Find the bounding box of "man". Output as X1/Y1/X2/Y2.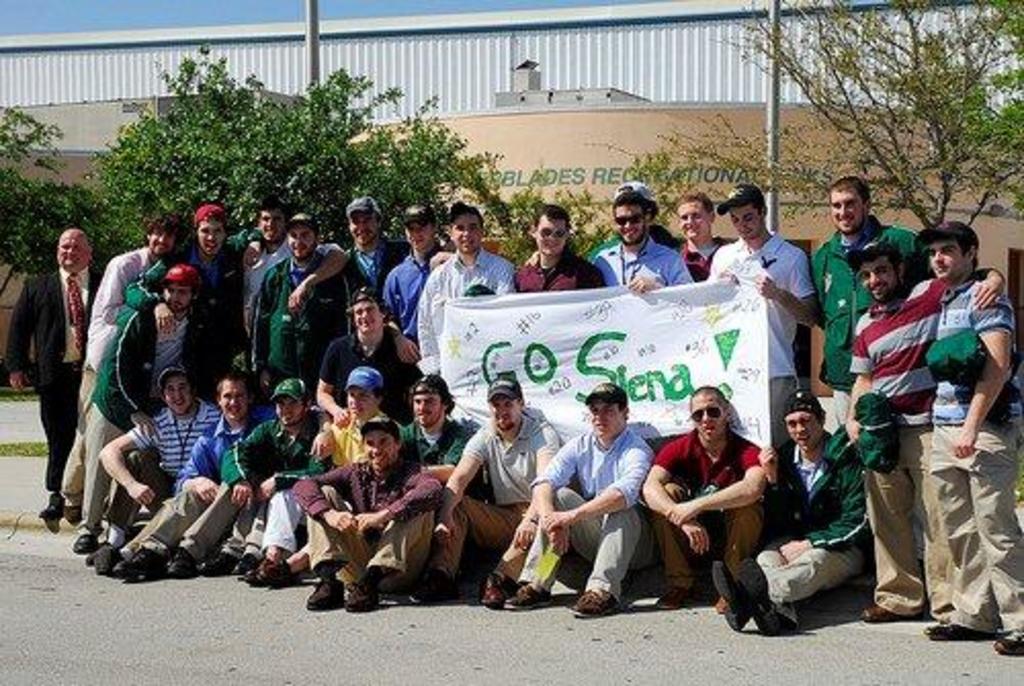
219/373/334/586.
